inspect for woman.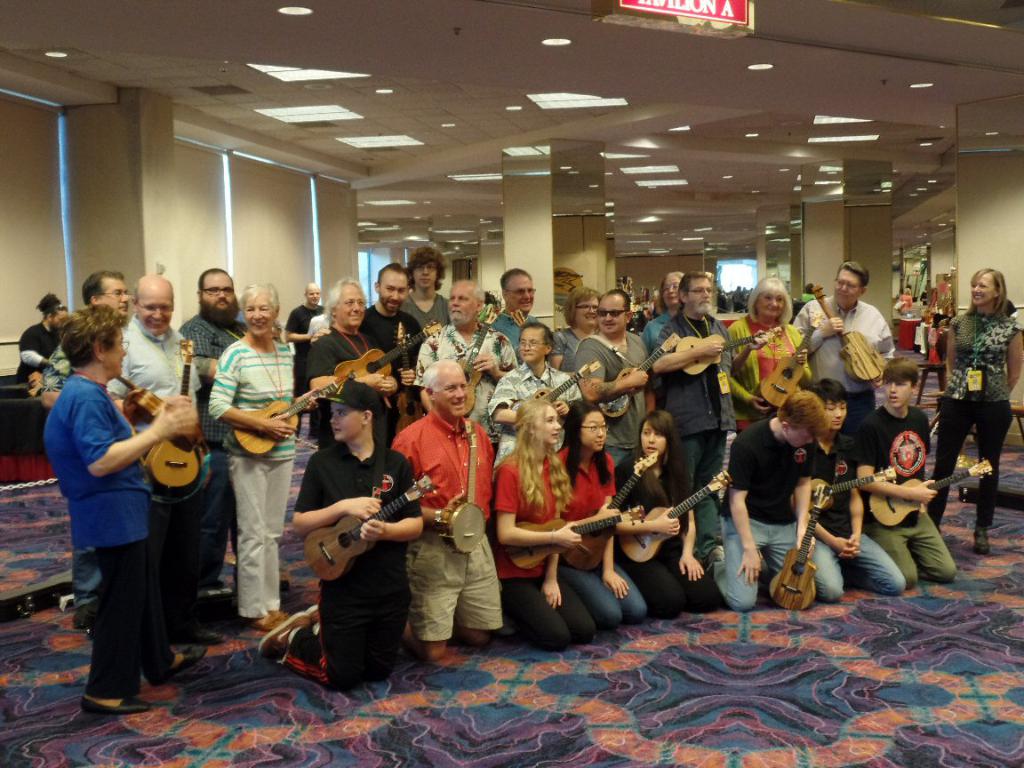
Inspection: (left=553, top=399, right=648, bottom=626).
